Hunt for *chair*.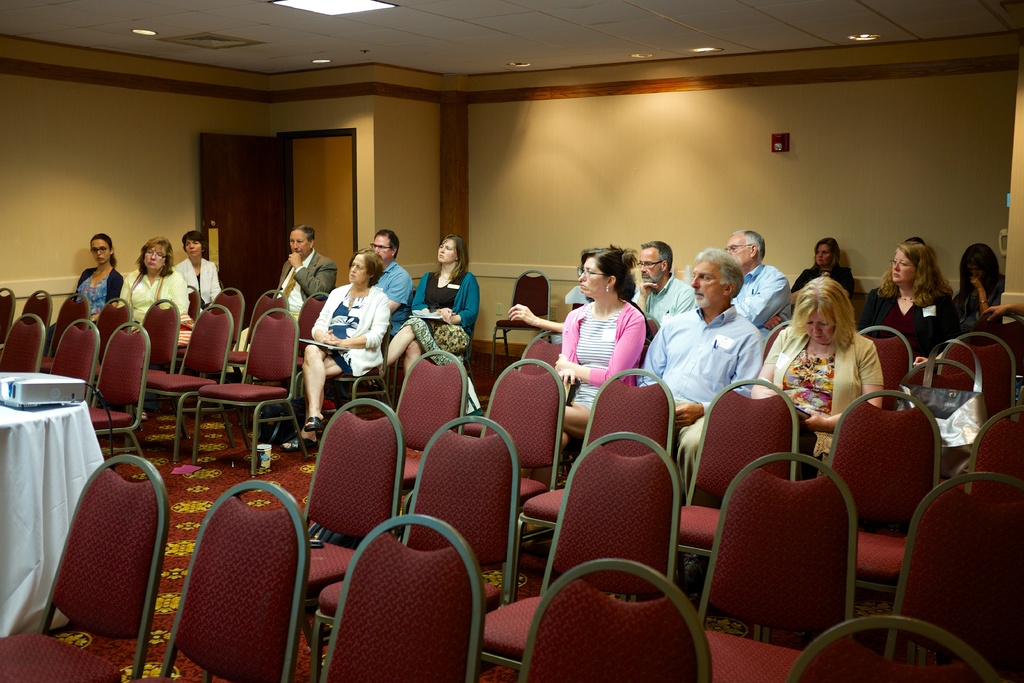
Hunted down at (x1=970, y1=403, x2=1023, y2=474).
